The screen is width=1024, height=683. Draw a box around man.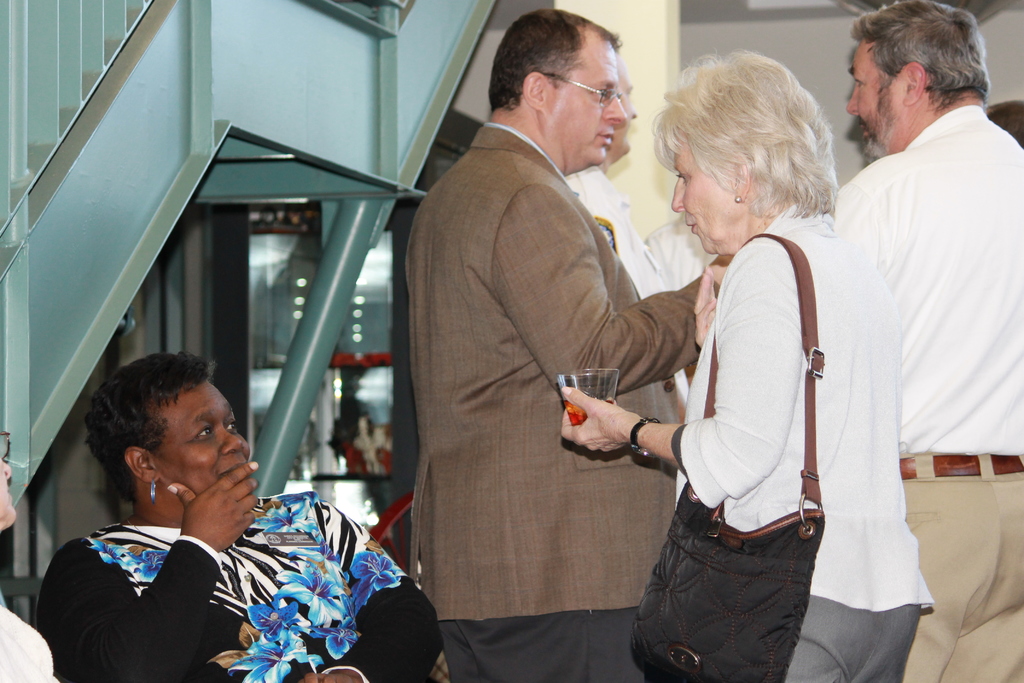
region(558, 50, 692, 407).
